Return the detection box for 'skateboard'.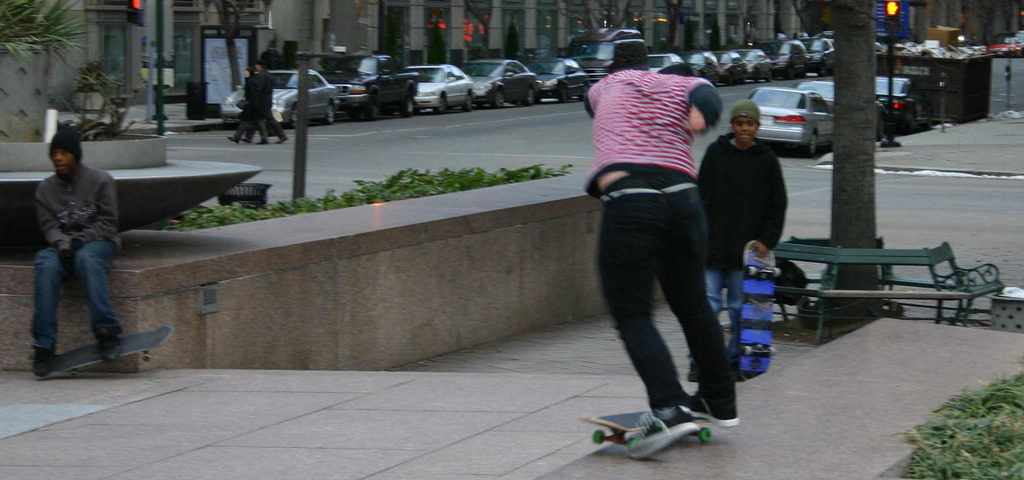
[x1=38, y1=322, x2=174, y2=381].
